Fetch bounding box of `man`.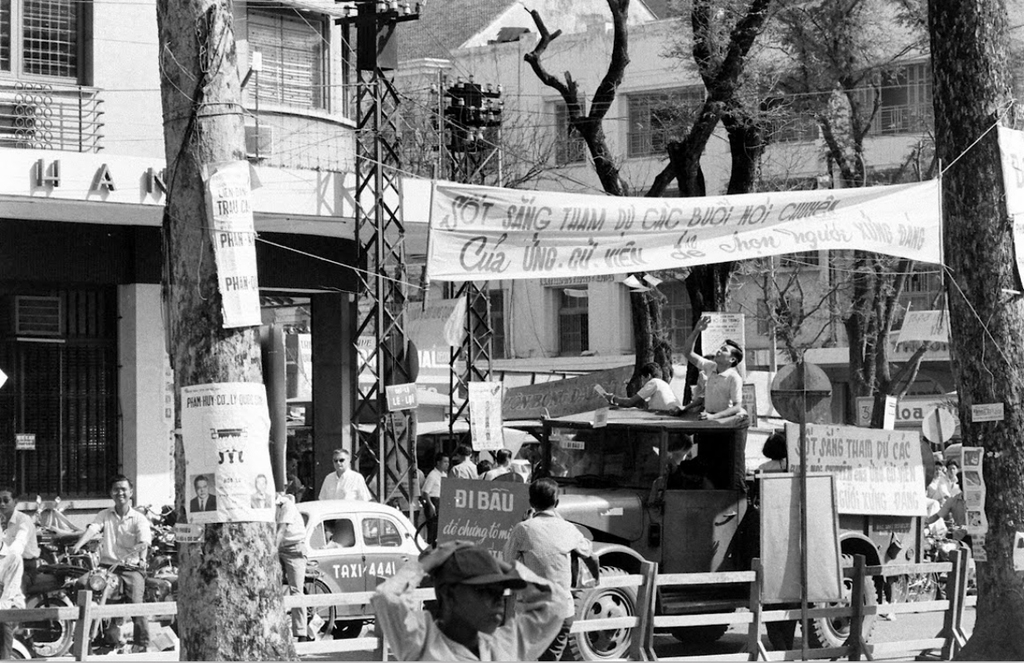
Bbox: crop(246, 473, 270, 511).
